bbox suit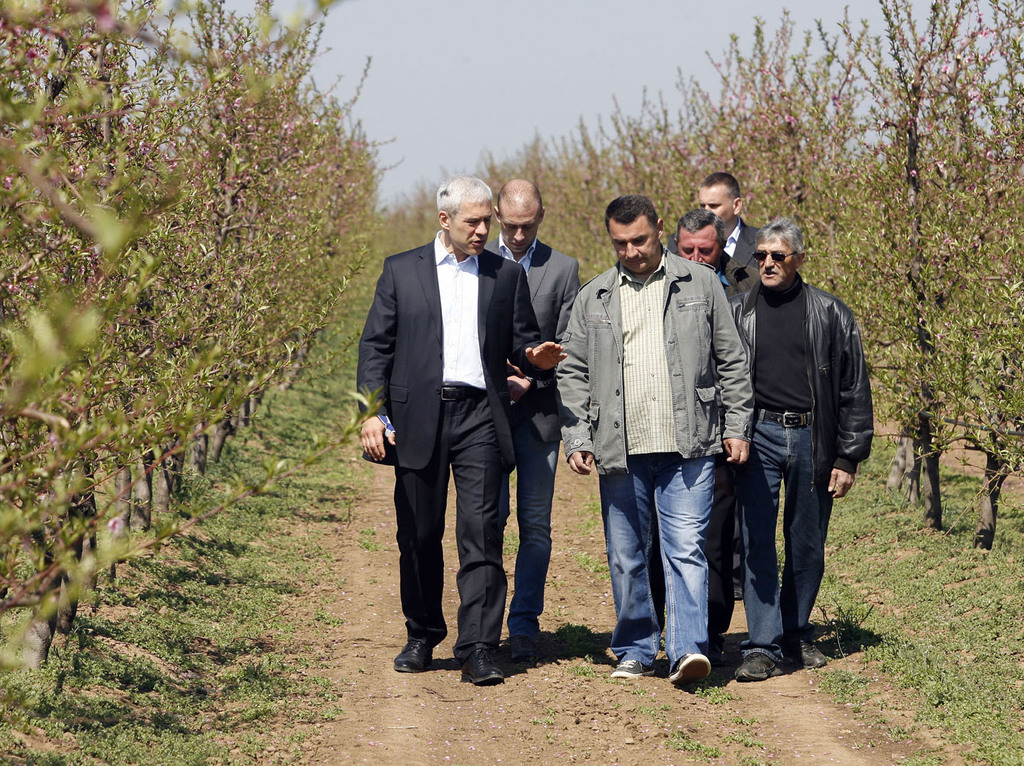
locate(356, 245, 541, 661)
